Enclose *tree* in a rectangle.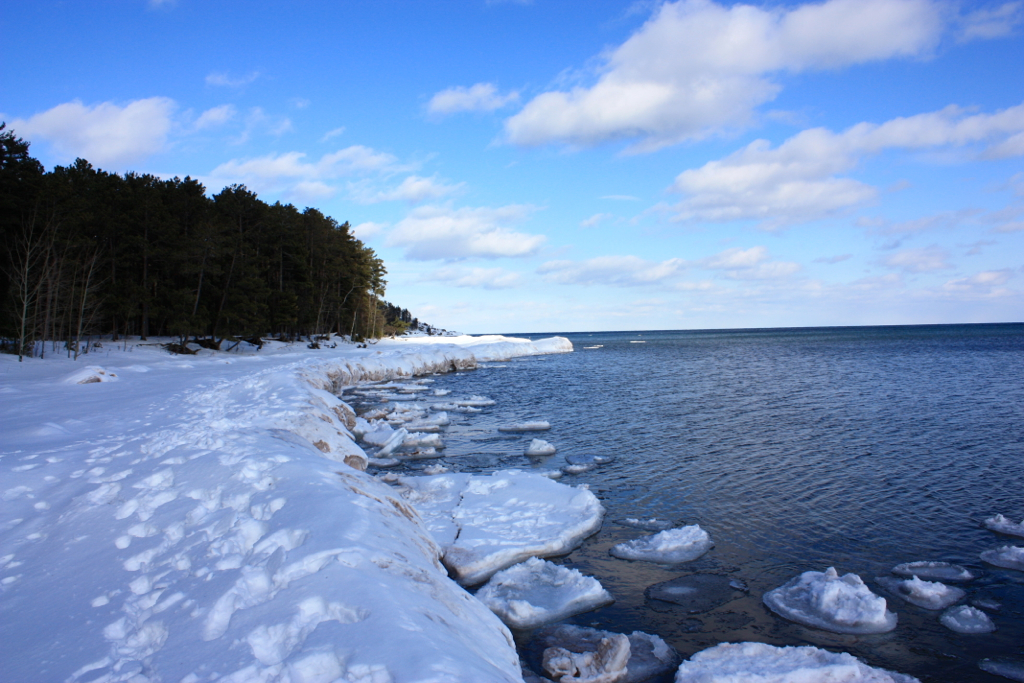
region(62, 177, 124, 355).
